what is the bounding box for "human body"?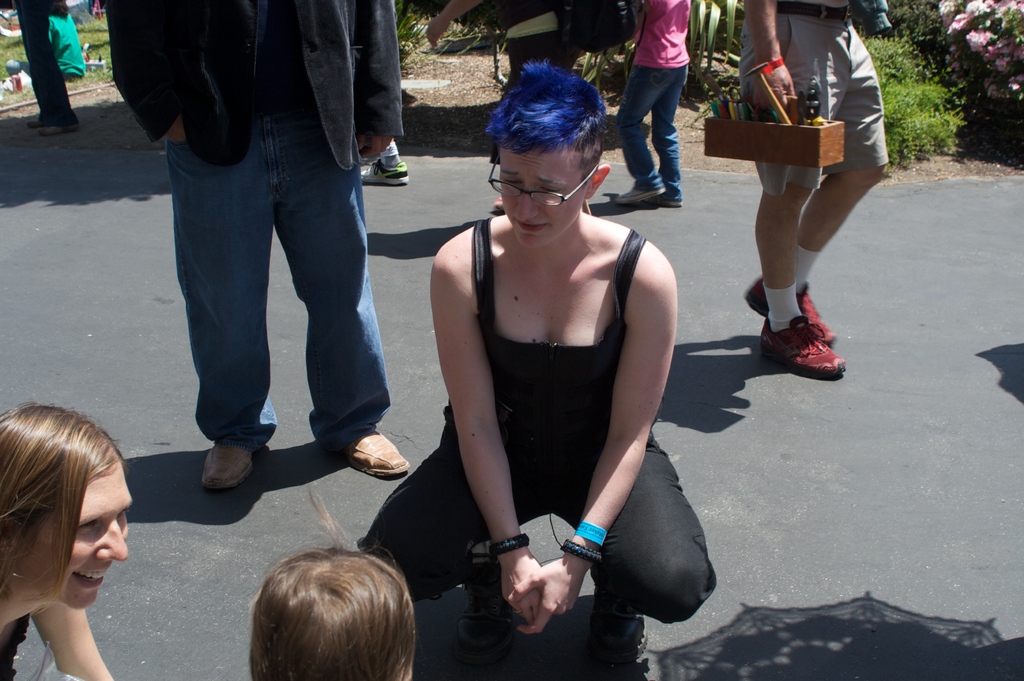
408/145/684/666.
